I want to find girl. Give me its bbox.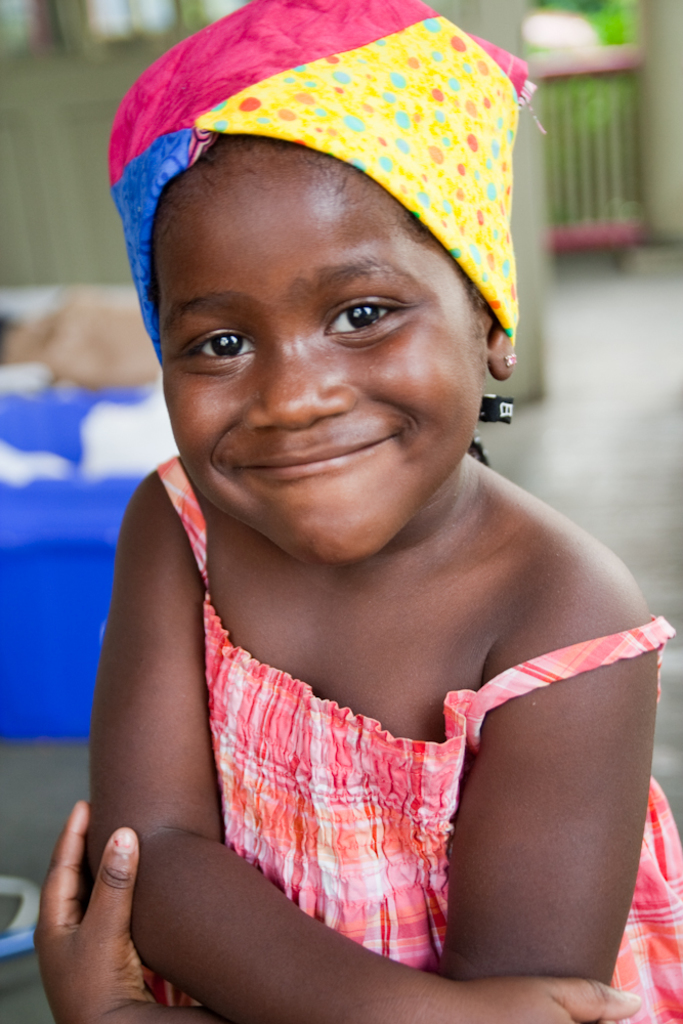
box=[34, 0, 682, 1023].
